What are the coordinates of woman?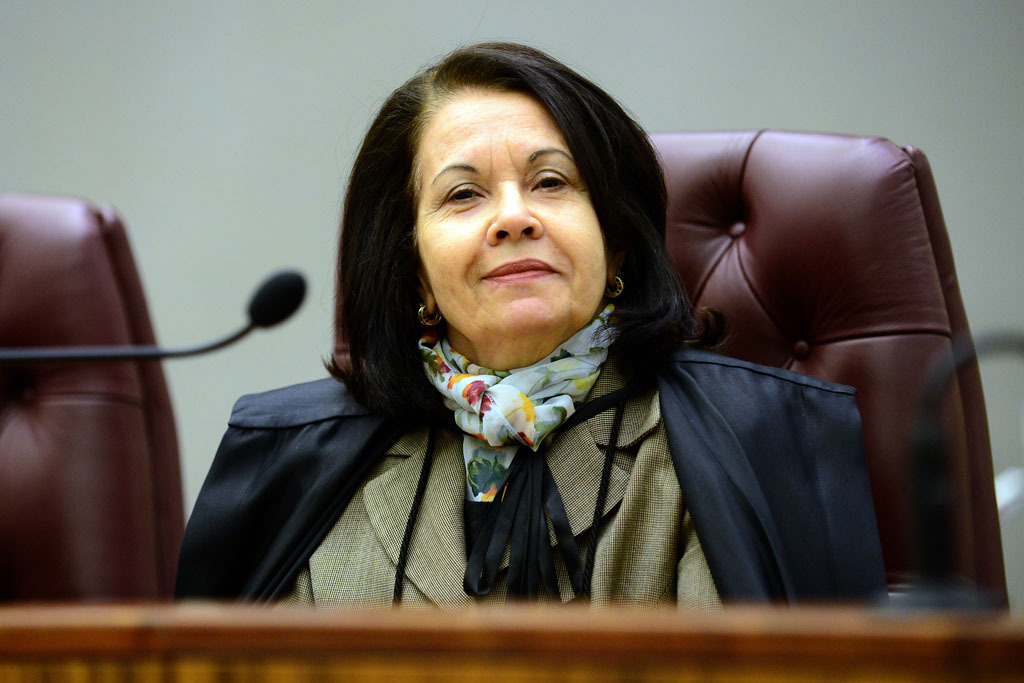
160,41,900,633.
